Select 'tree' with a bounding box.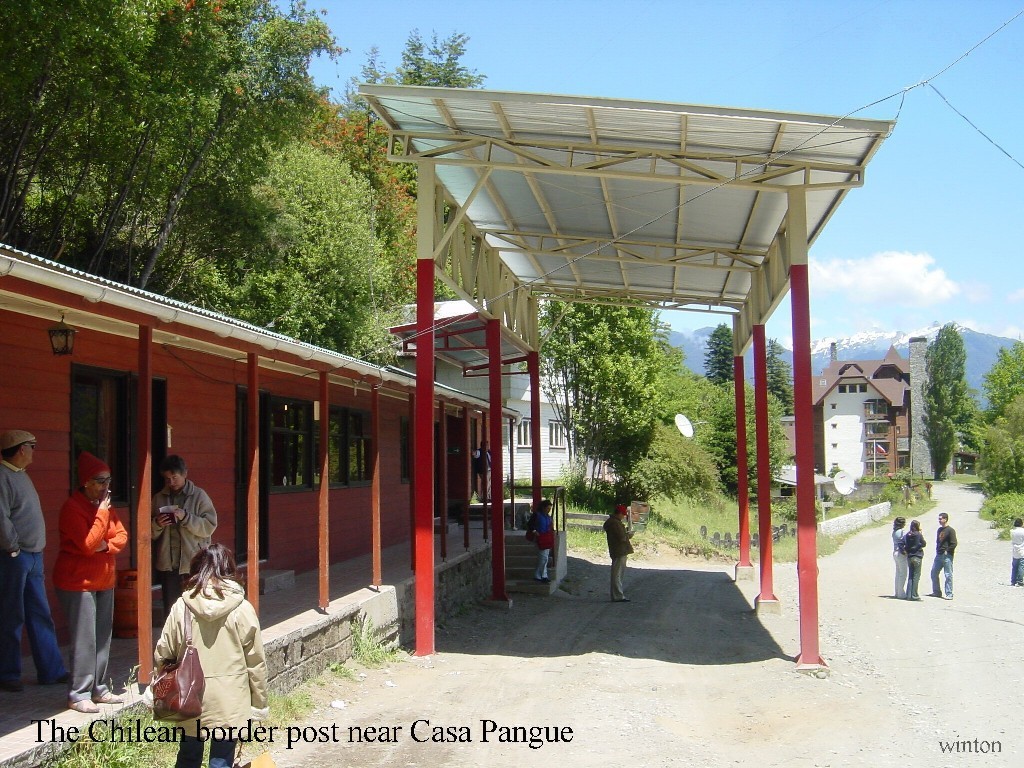
{"x1": 23, "y1": 0, "x2": 329, "y2": 302}.
